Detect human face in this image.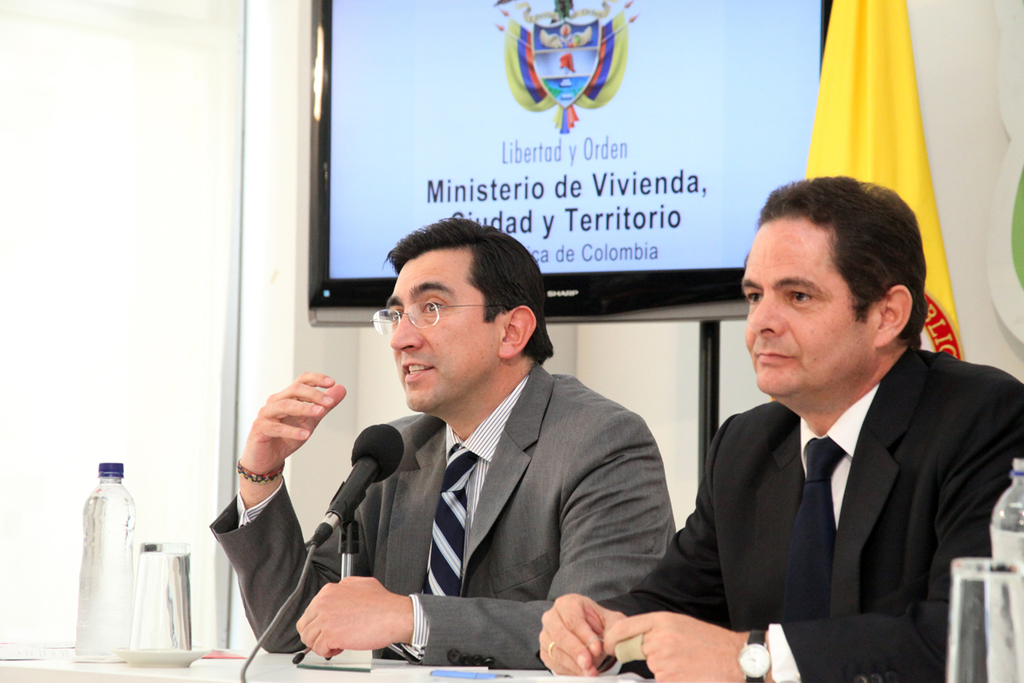
Detection: {"left": 740, "top": 219, "right": 872, "bottom": 394}.
